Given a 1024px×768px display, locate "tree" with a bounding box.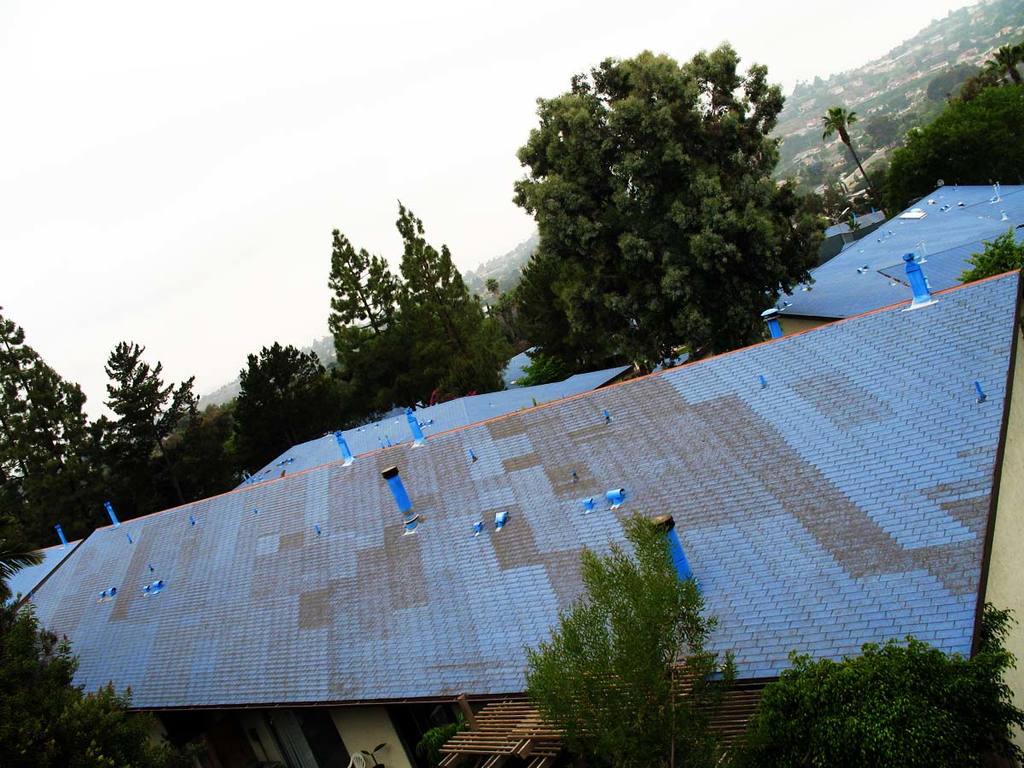
Located: box(92, 339, 212, 502).
